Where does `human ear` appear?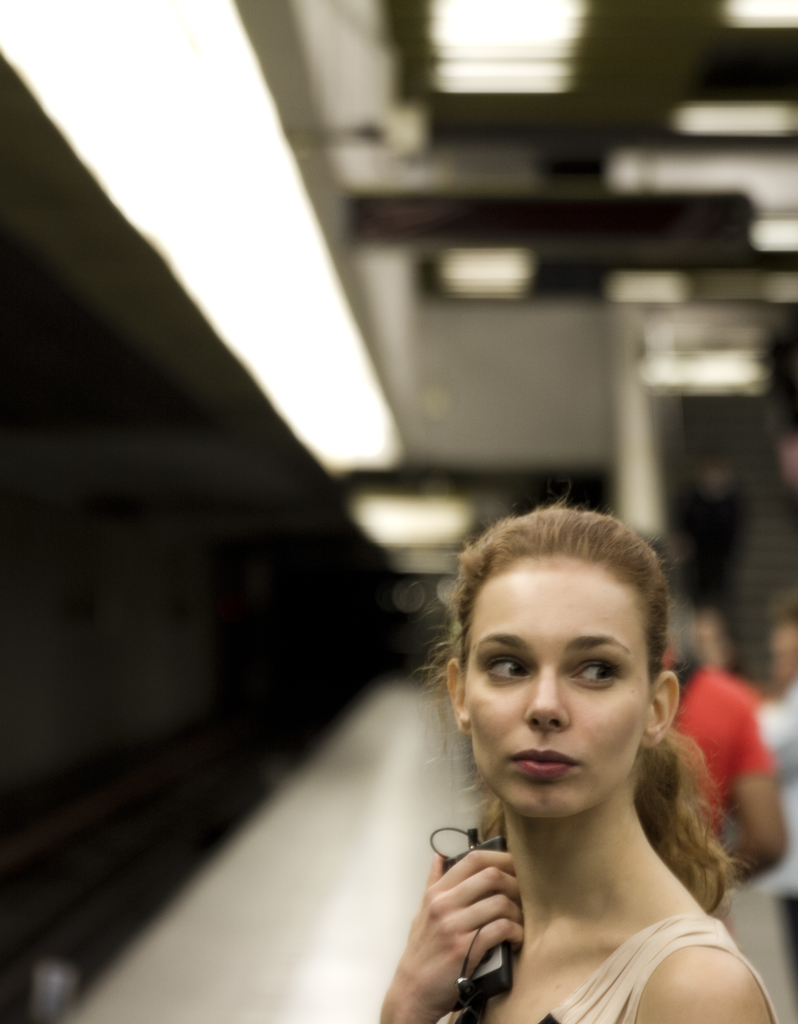
Appears at 442,655,468,737.
